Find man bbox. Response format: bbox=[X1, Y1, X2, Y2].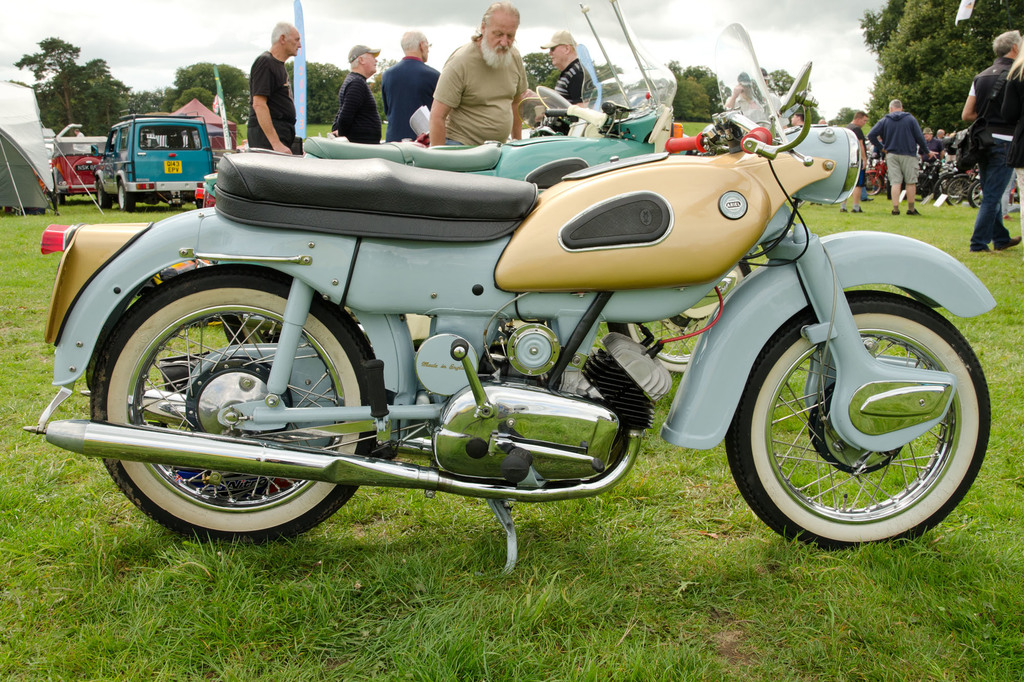
bbox=[960, 28, 1023, 250].
